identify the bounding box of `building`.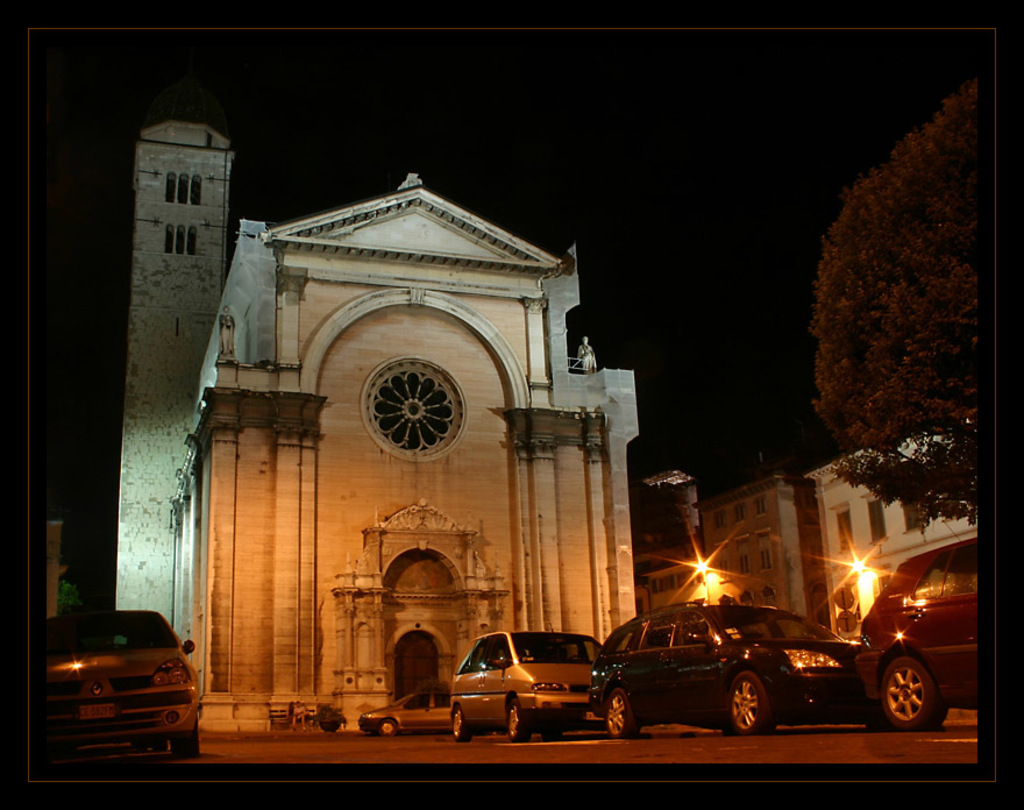
region(626, 462, 703, 605).
